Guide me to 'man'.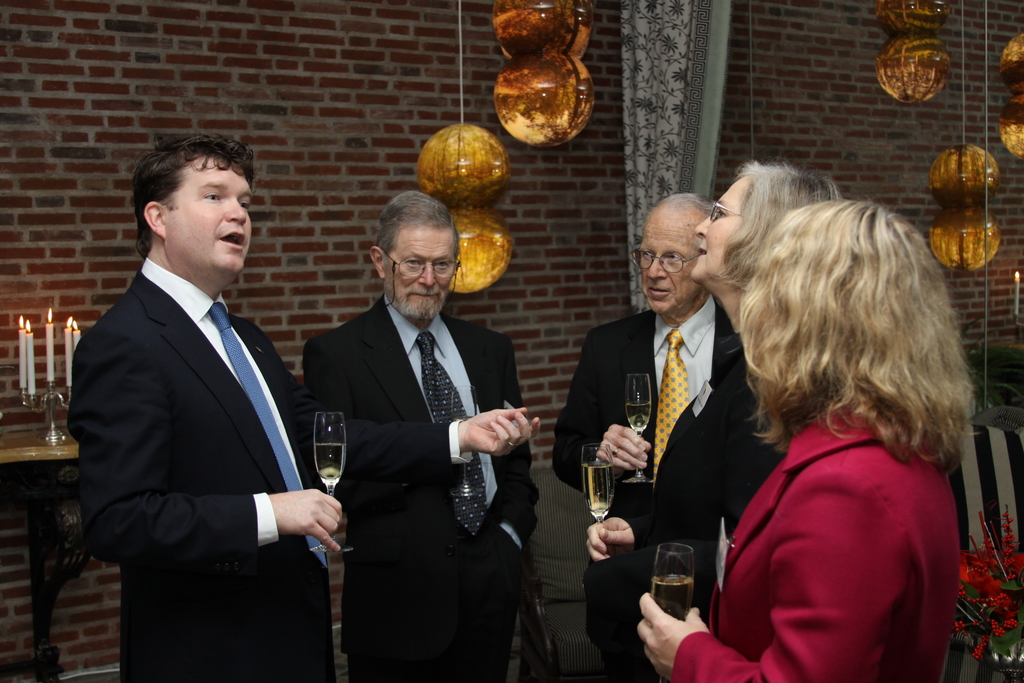
Guidance: 551/190/787/682.
